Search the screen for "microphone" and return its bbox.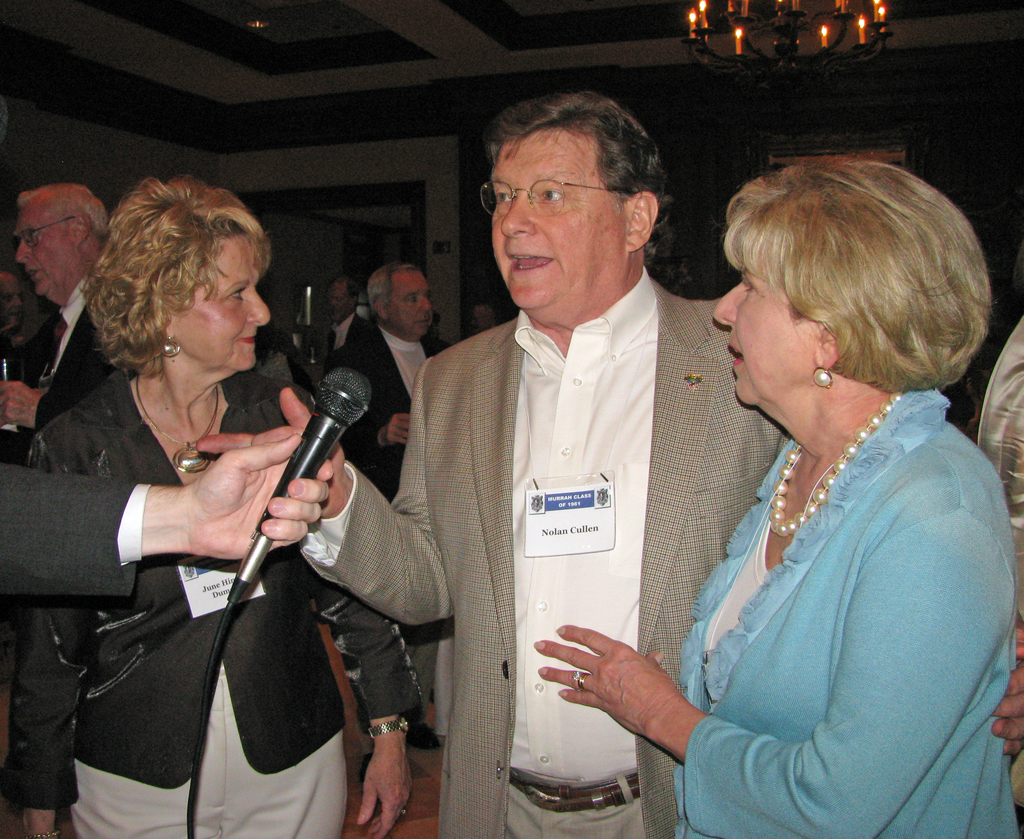
Found: box=[220, 353, 377, 557].
